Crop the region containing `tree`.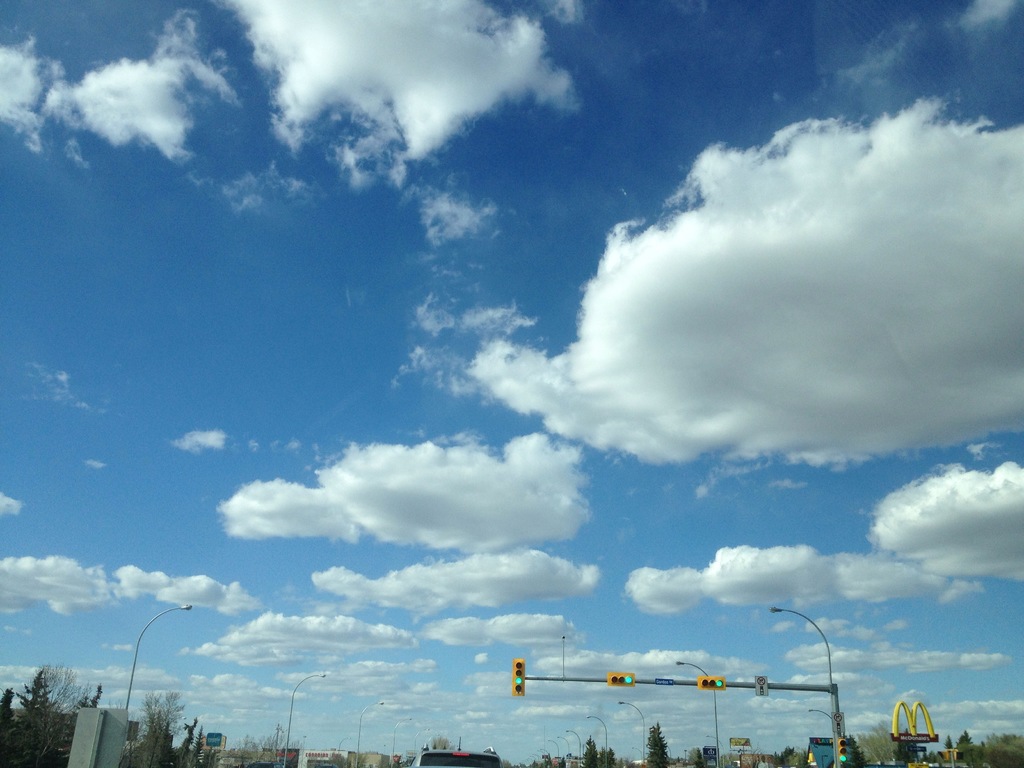
Crop region: box=[578, 732, 616, 767].
